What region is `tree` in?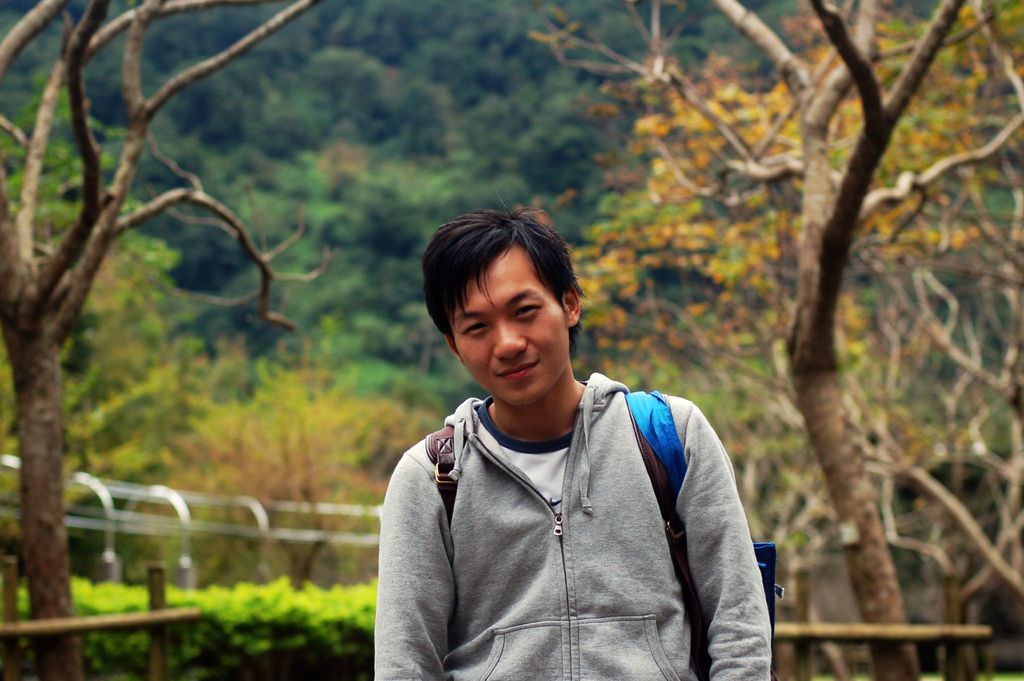
[left=504, top=0, right=1023, bottom=680].
